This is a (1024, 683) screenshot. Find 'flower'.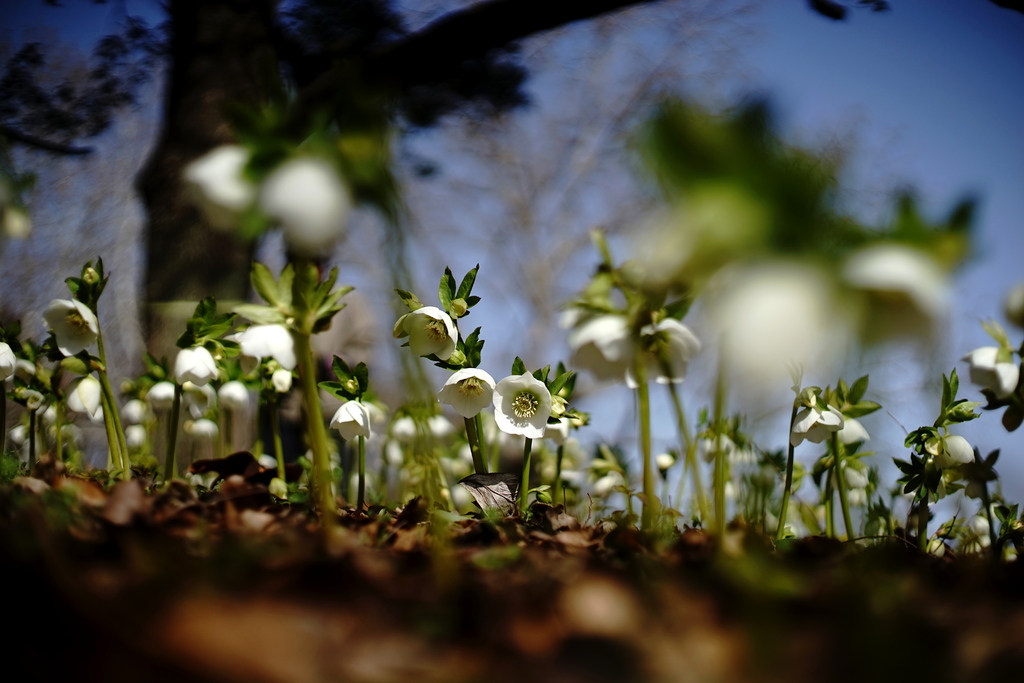
Bounding box: bbox=(785, 402, 846, 452).
